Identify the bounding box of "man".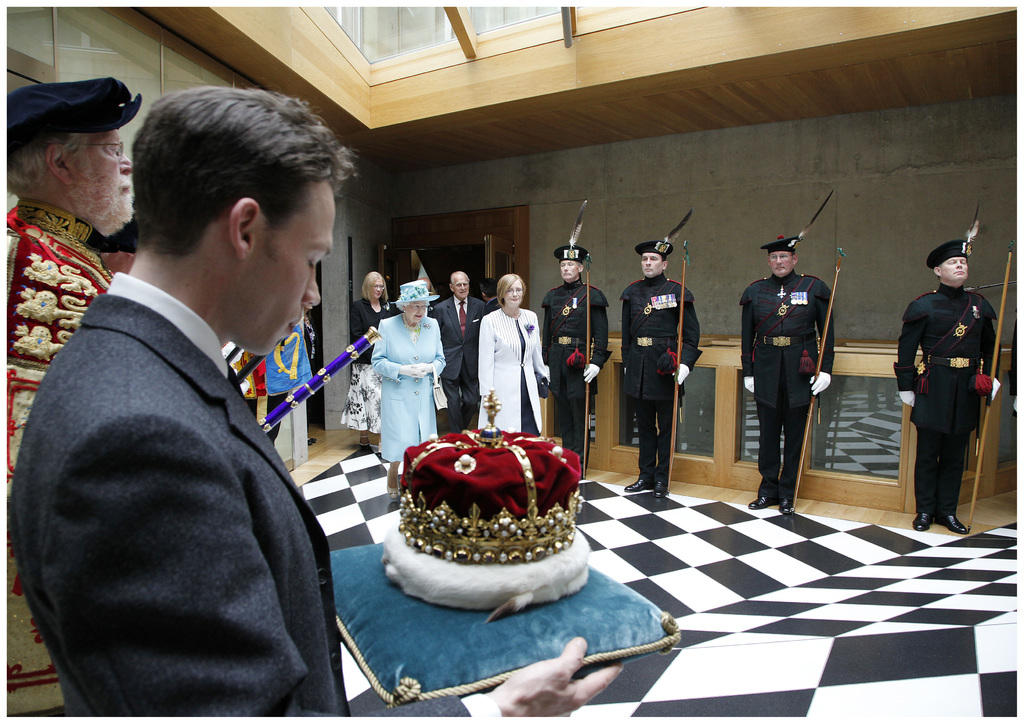
rect(479, 277, 504, 314).
